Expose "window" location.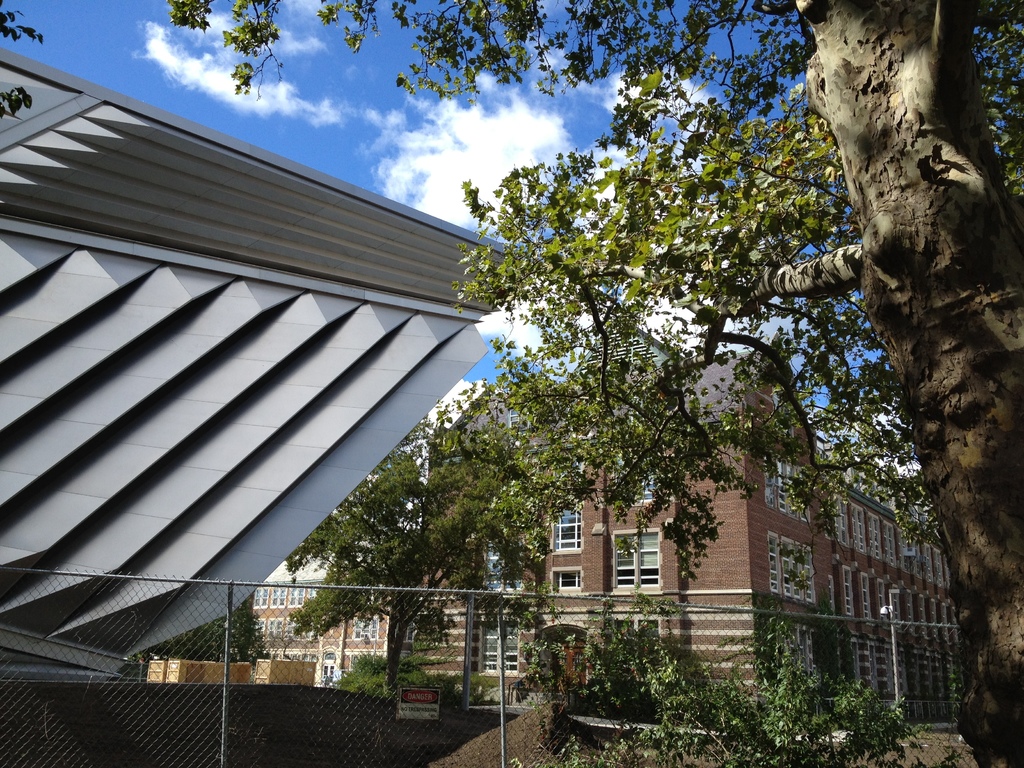
Exposed at <box>286,582,307,607</box>.
